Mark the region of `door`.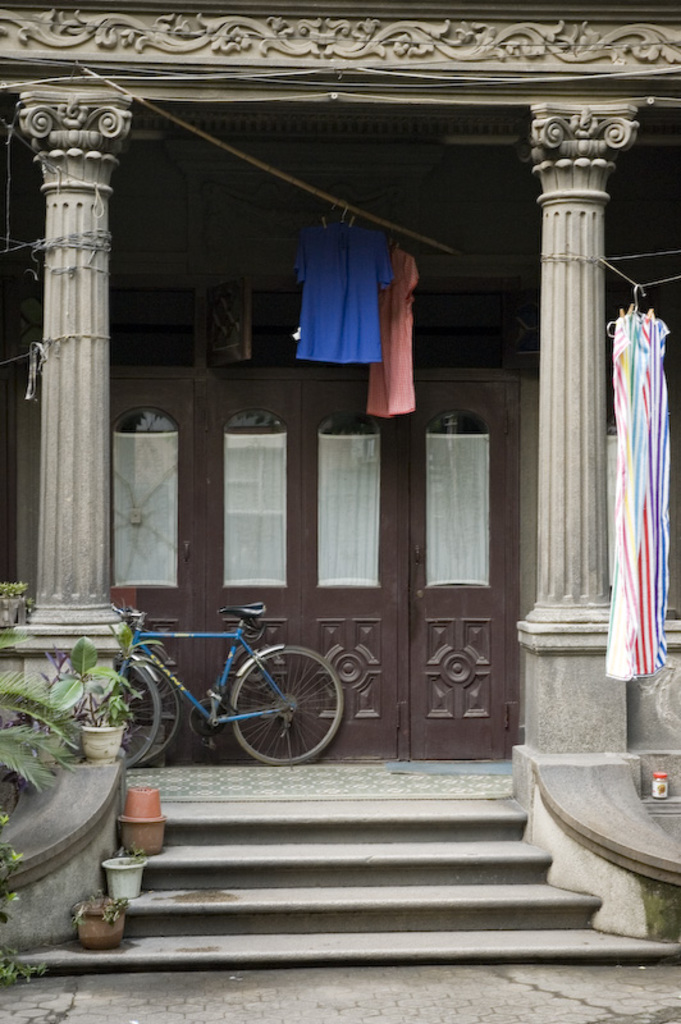
Region: bbox=[207, 379, 397, 760].
